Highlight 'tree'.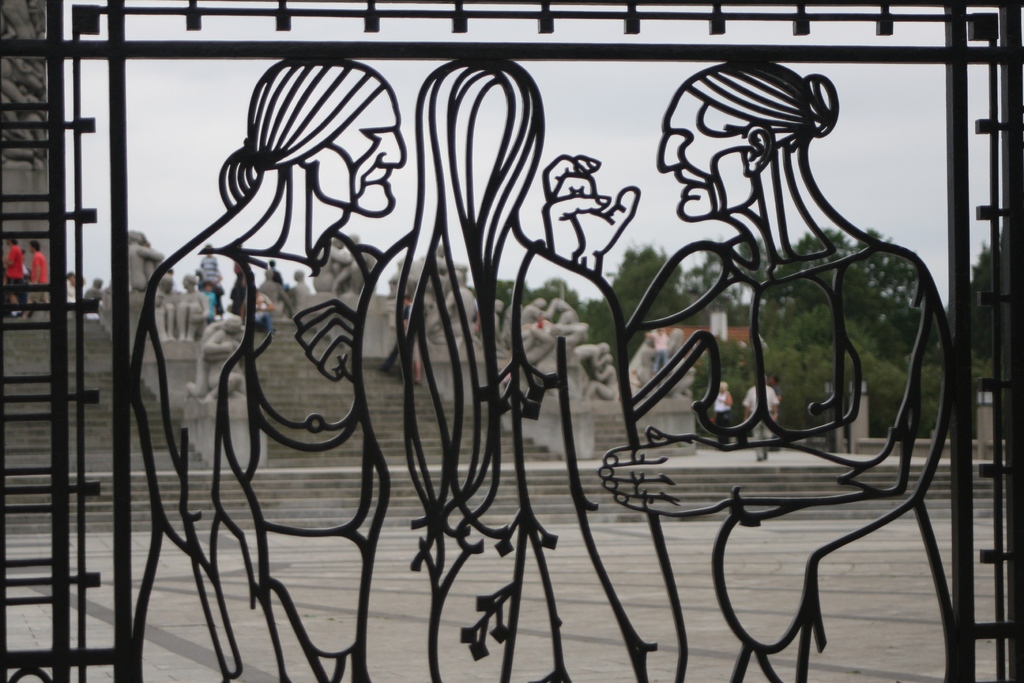
Highlighted region: [left=774, top=335, right=920, bottom=449].
